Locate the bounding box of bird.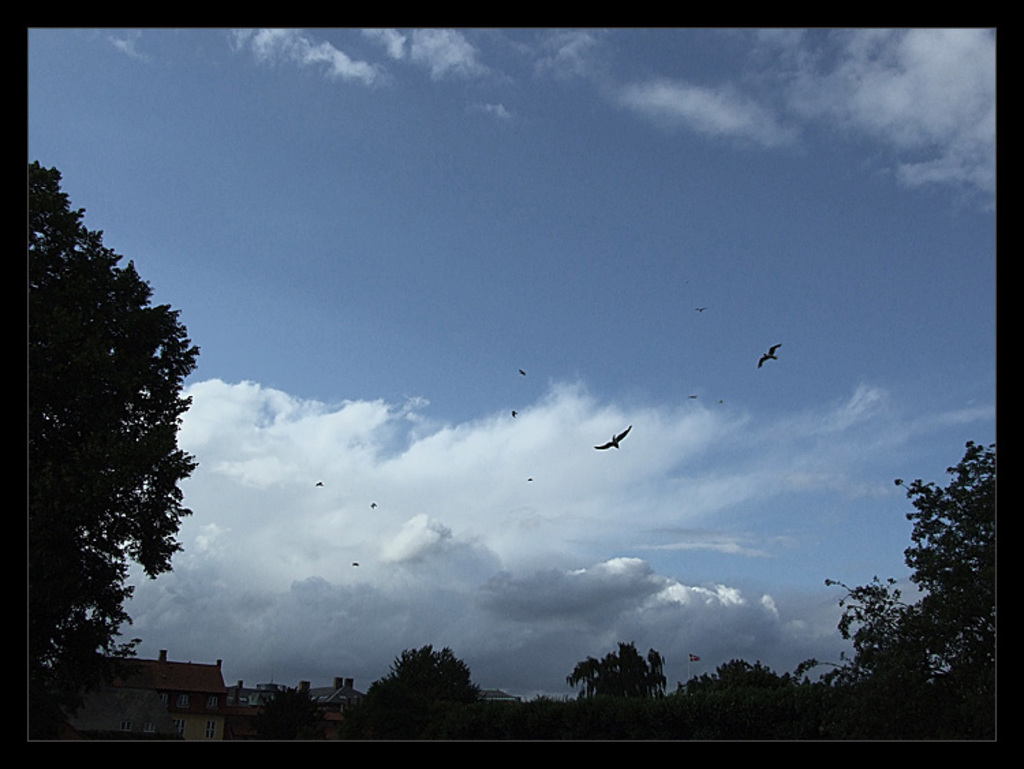
Bounding box: bbox(526, 475, 537, 482).
